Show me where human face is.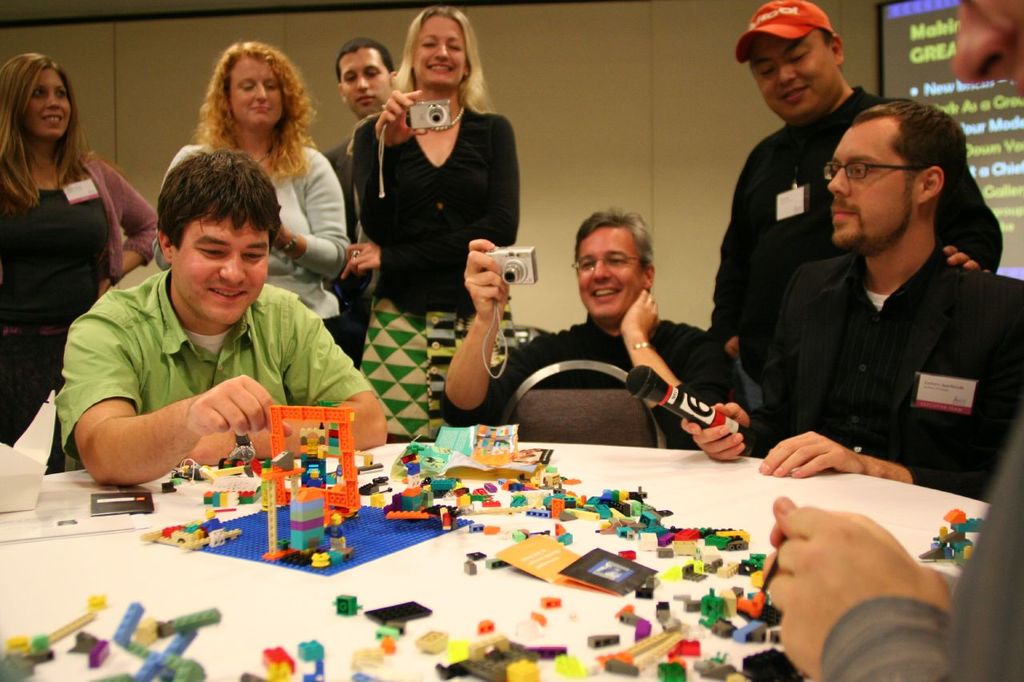
human face is at locate(227, 52, 283, 127).
